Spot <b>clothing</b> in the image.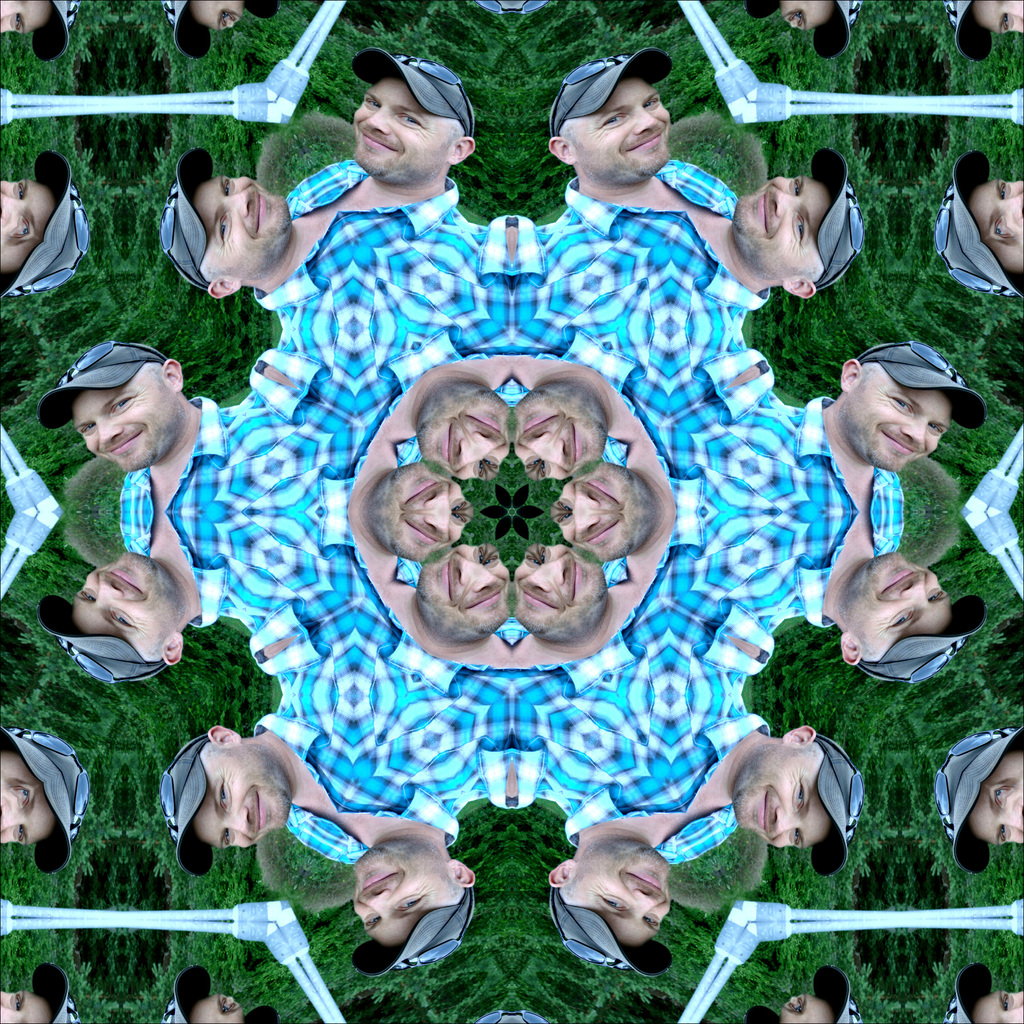
<b>clothing</b> found at (297, 159, 468, 239).
